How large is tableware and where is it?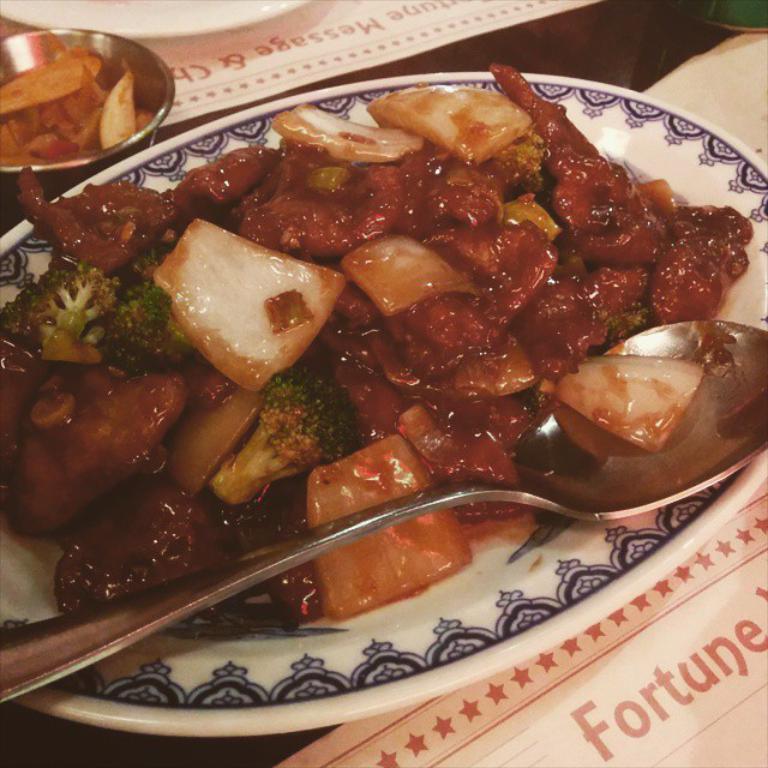
Bounding box: [1, 68, 767, 738].
